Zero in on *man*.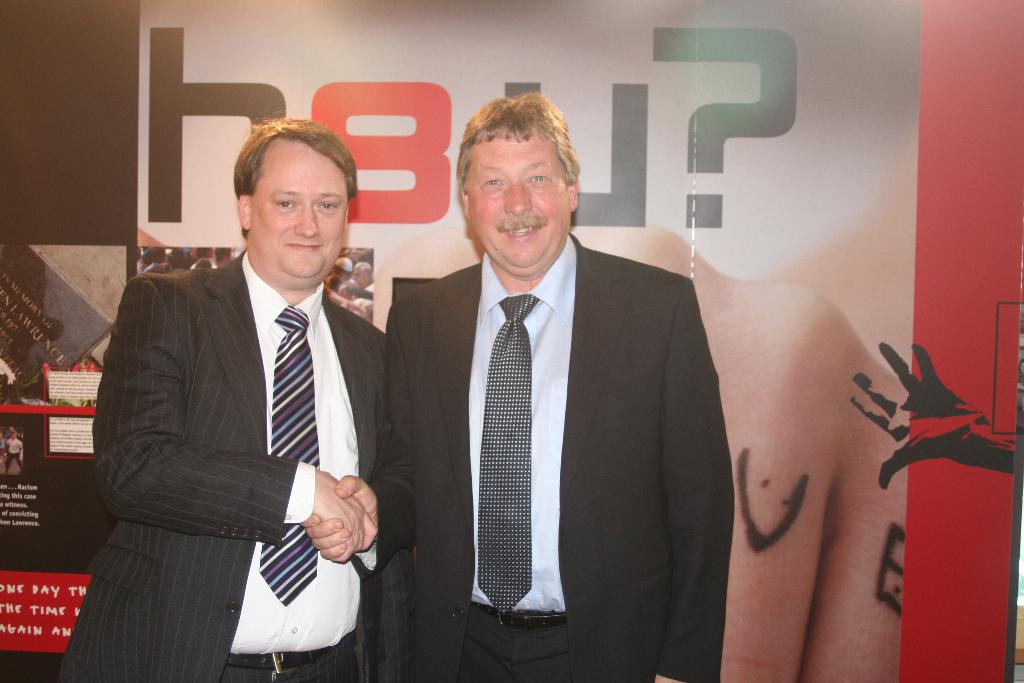
Zeroed in: (x1=55, y1=122, x2=386, y2=682).
